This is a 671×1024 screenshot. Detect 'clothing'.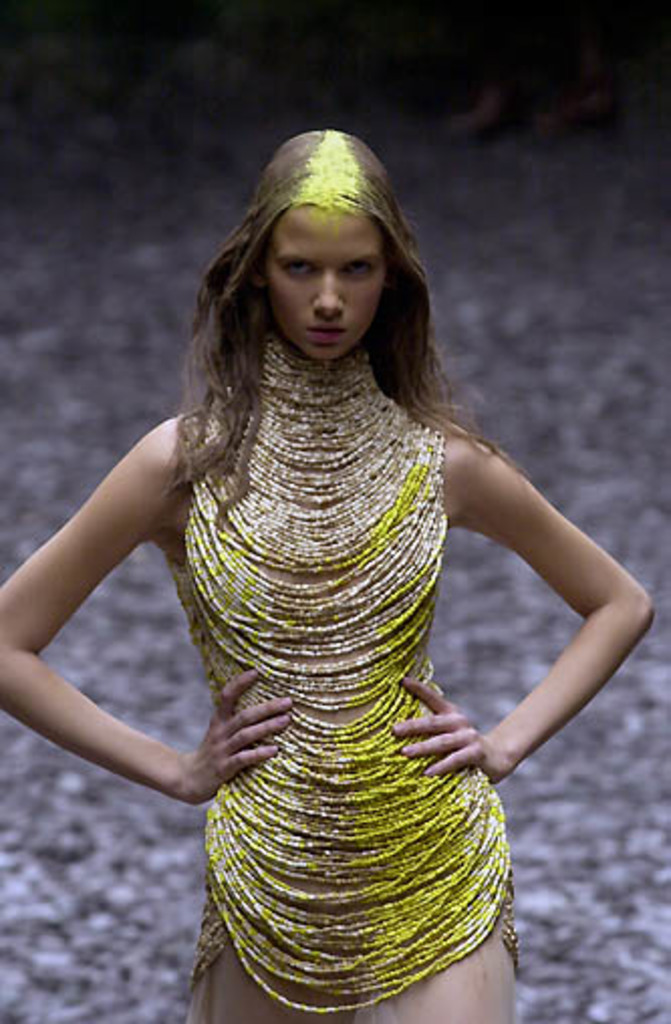
bbox=(95, 248, 580, 988).
